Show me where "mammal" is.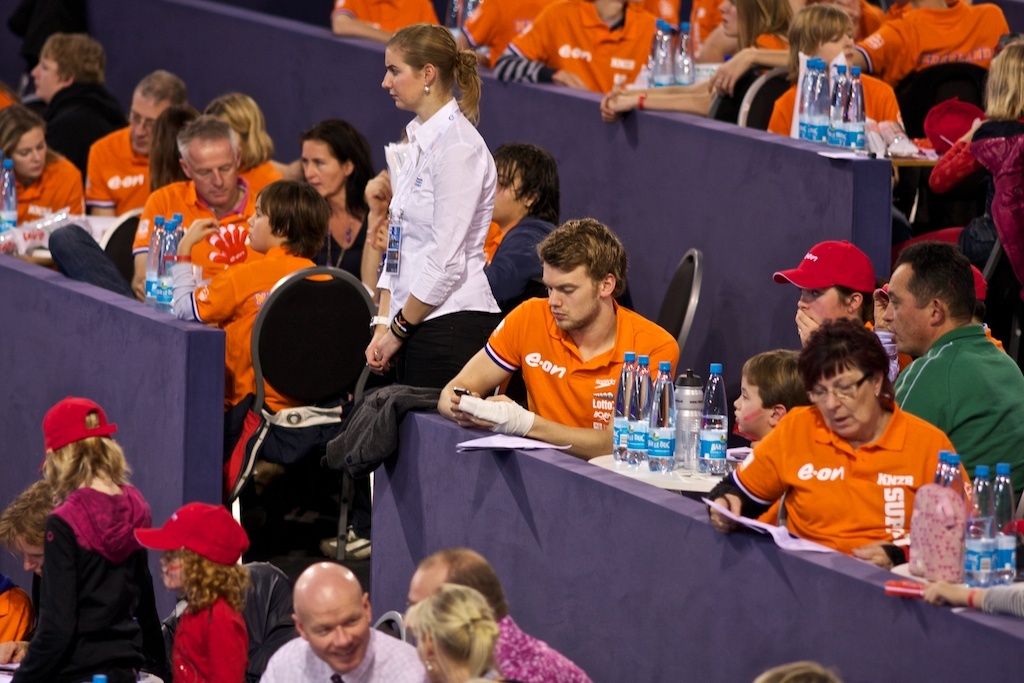
"mammal" is at BBox(132, 497, 249, 682).
